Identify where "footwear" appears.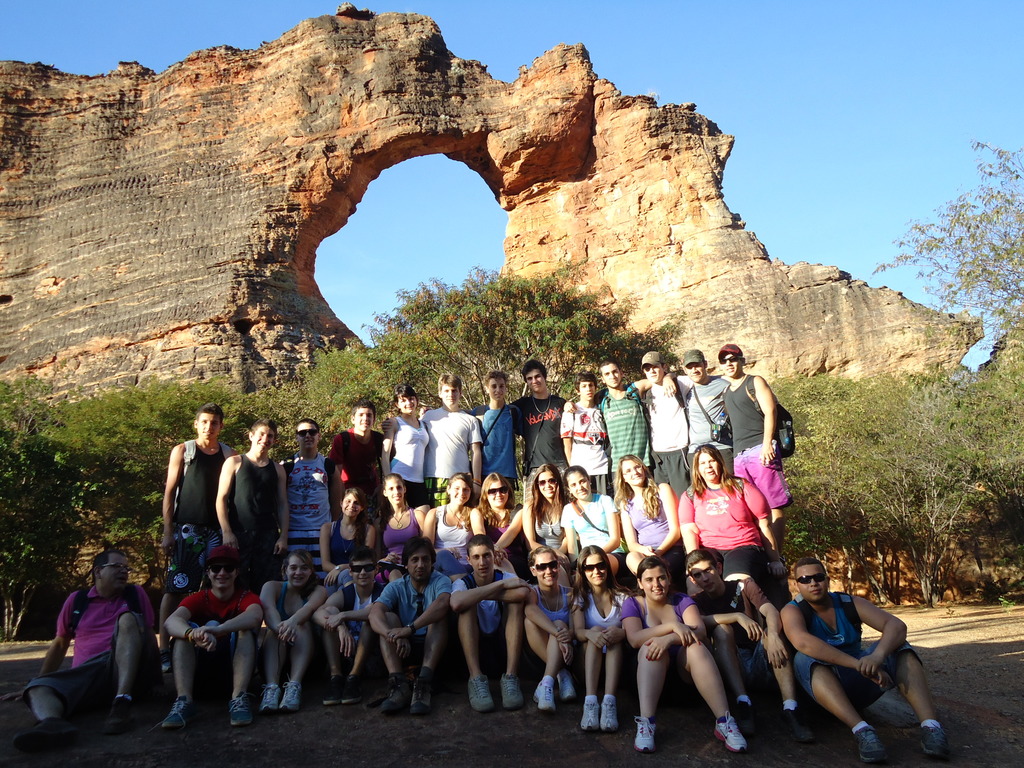
Appears at 859:728:891:762.
